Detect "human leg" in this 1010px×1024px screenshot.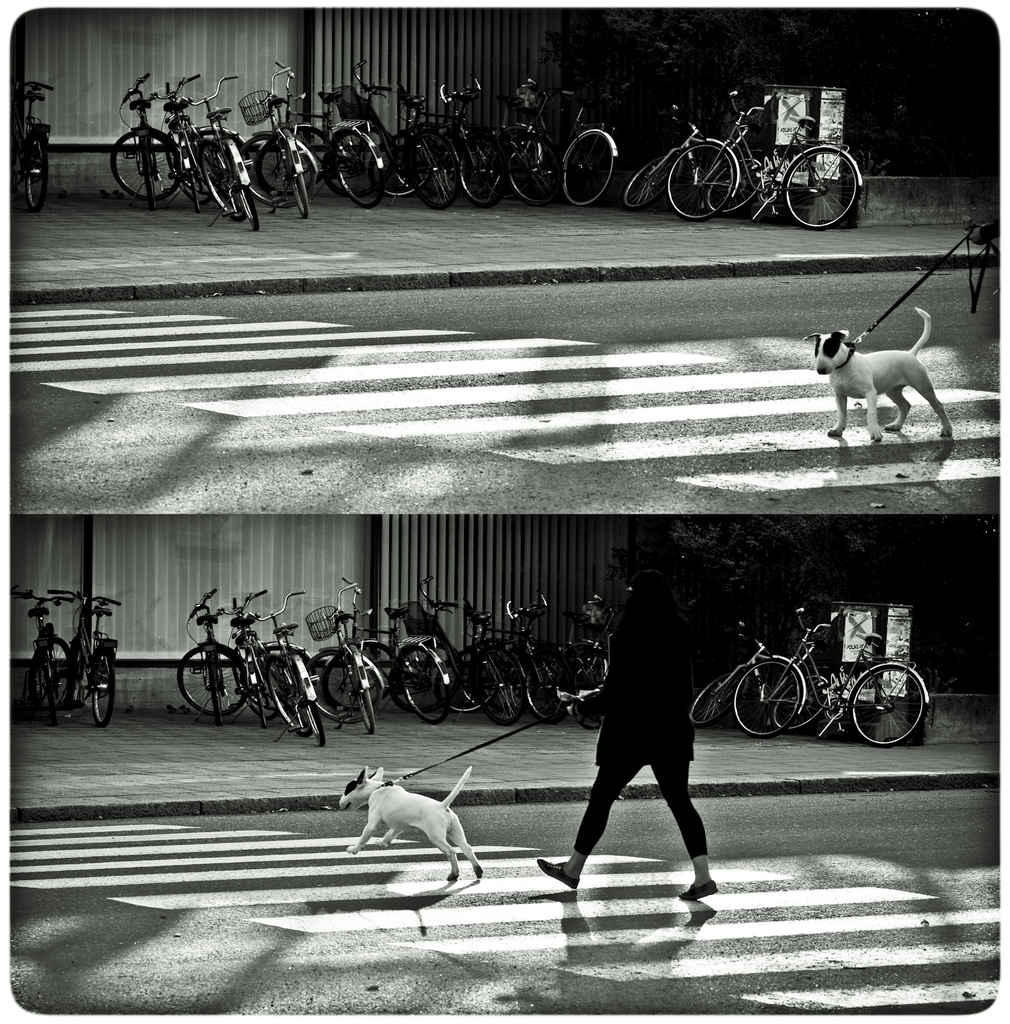
Detection: [x1=536, y1=717, x2=645, y2=892].
